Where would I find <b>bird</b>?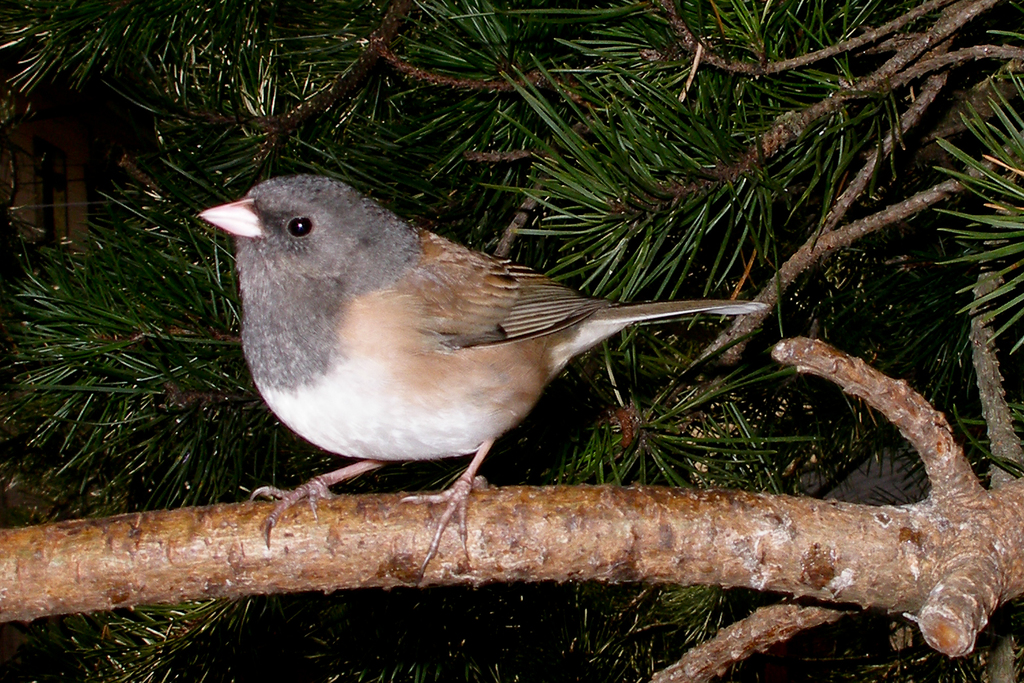
At rect(205, 178, 774, 547).
